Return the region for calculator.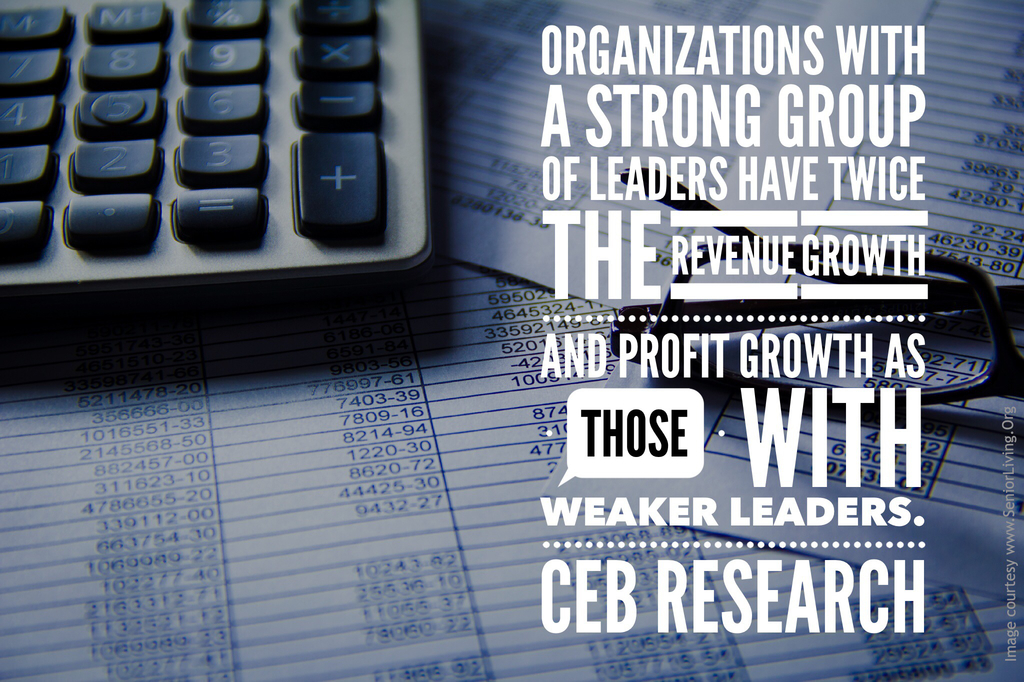
[0,0,433,316].
